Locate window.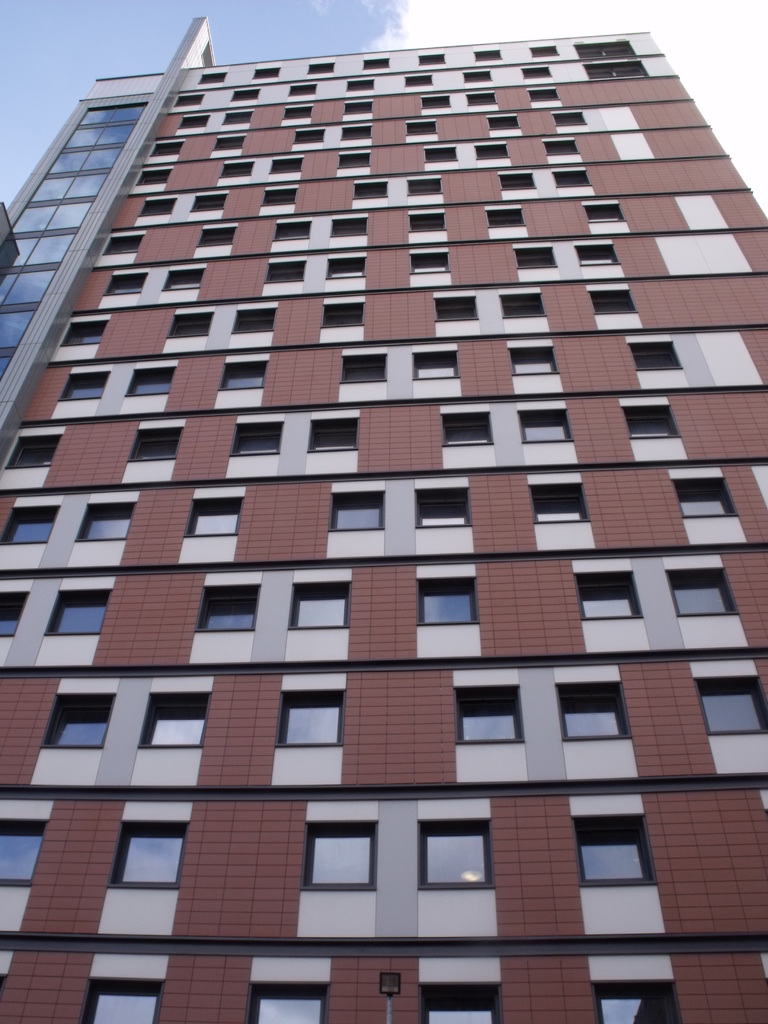
Bounding box: <box>415,563,477,624</box>.
